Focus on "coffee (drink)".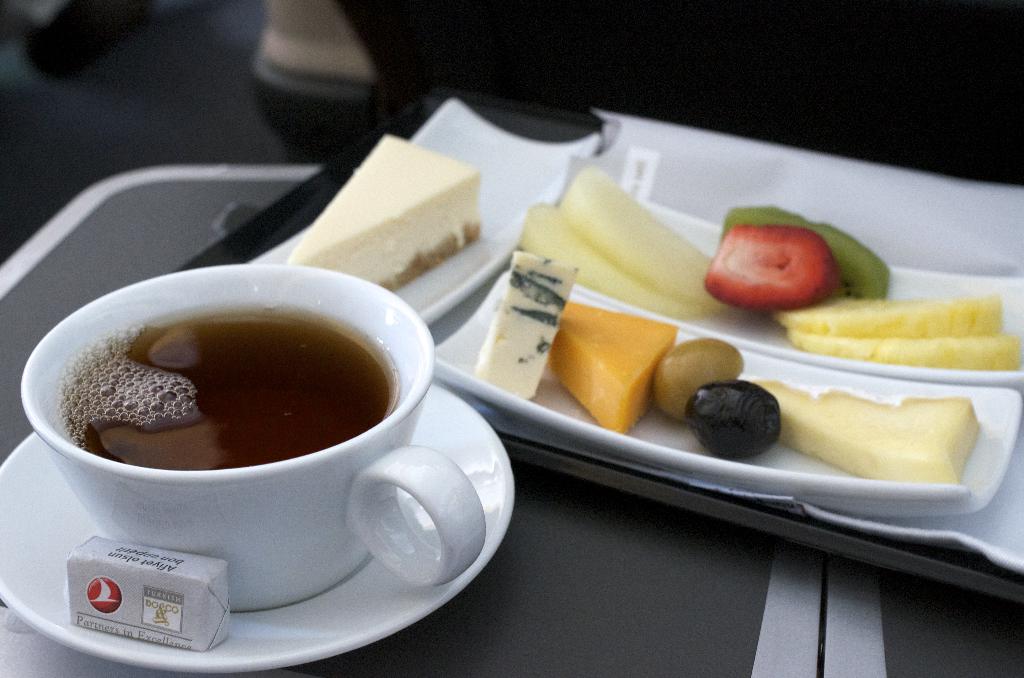
Focused at <box>65,303,403,460</box>.
